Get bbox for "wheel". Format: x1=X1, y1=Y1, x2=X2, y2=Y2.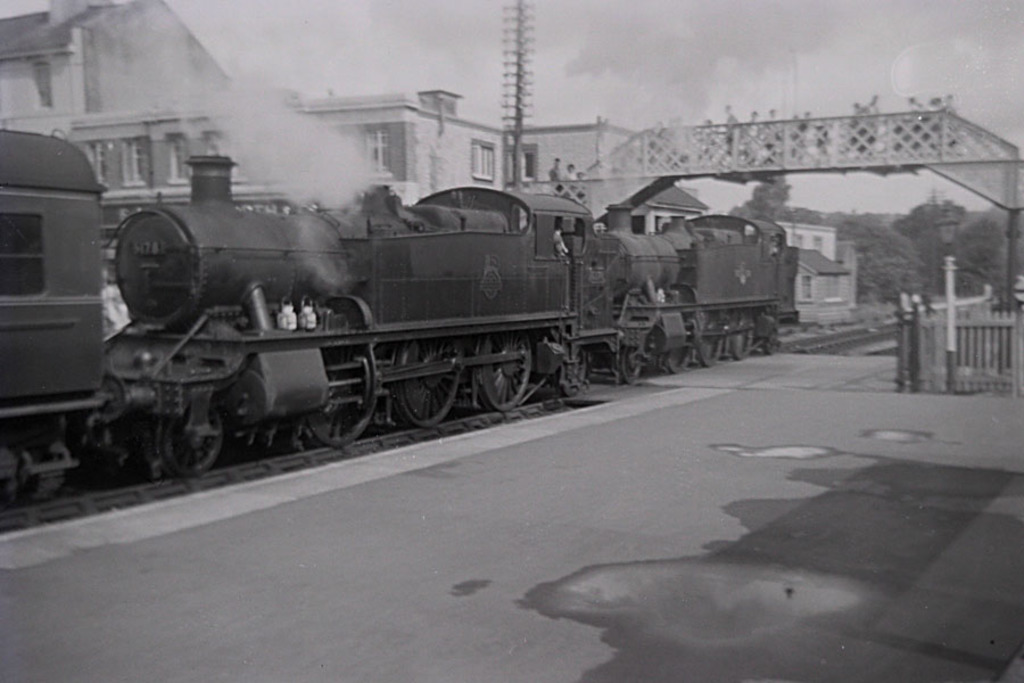
x1=474, y1=328, x2=535, y2=411.
